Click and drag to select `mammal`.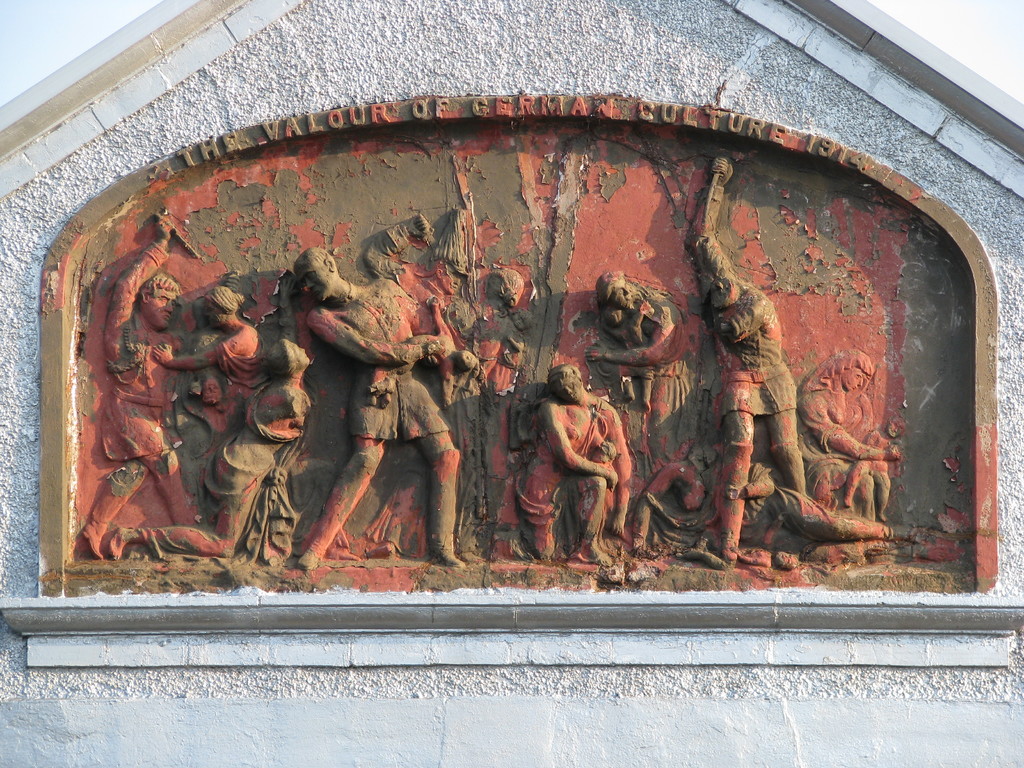
Selection: 796 347 901 519.
